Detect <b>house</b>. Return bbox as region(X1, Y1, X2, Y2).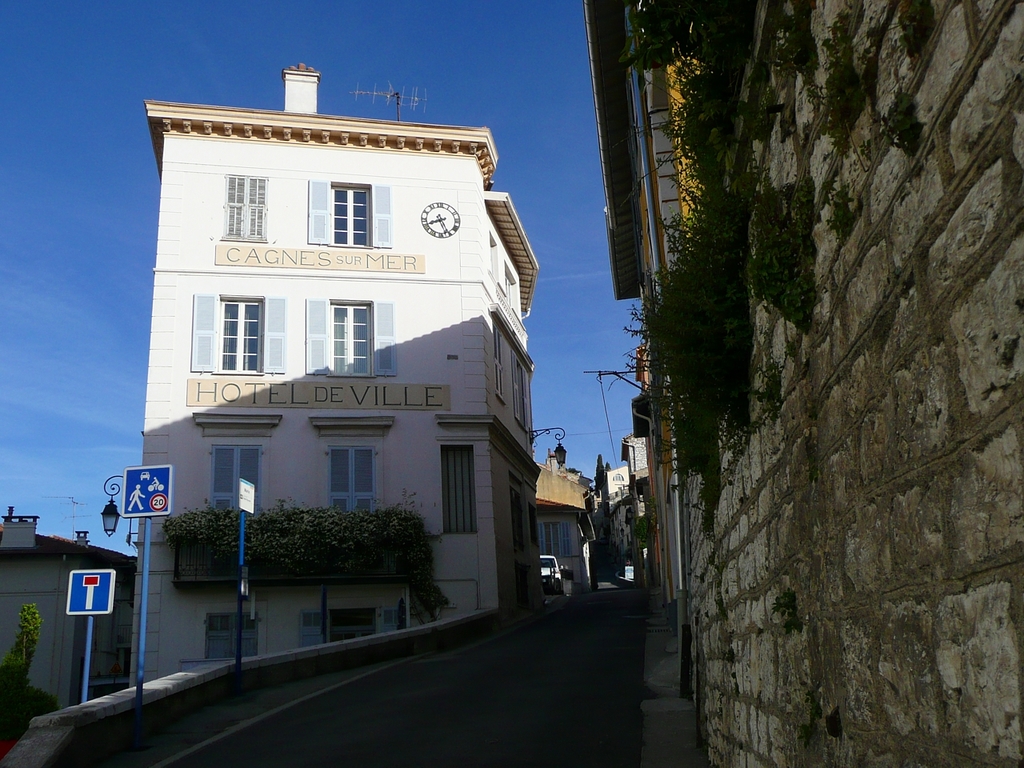
region(0, 504, 134, 714).
